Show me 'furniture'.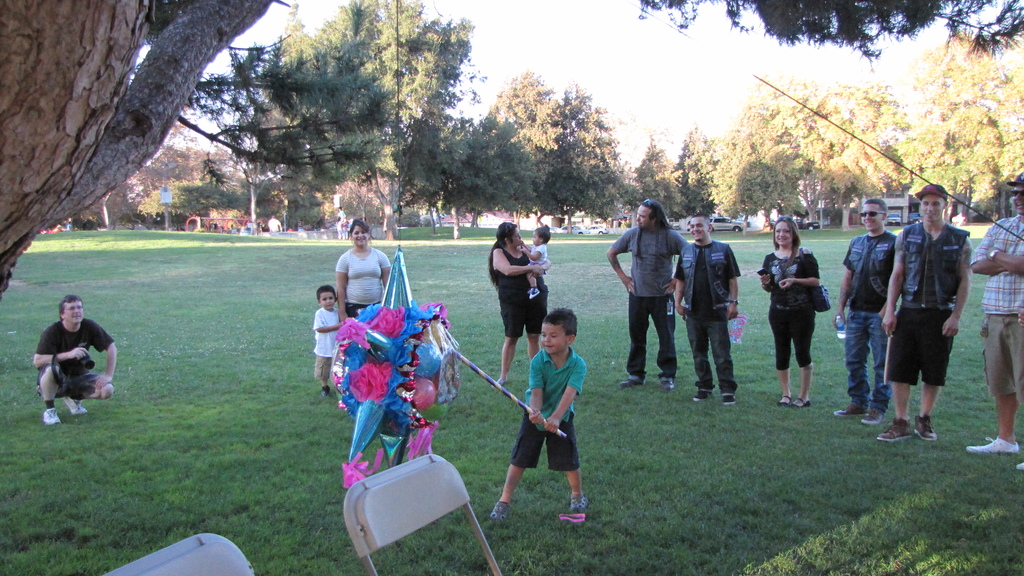
'furniture' is here: locate(345, 449, 500, 575).
